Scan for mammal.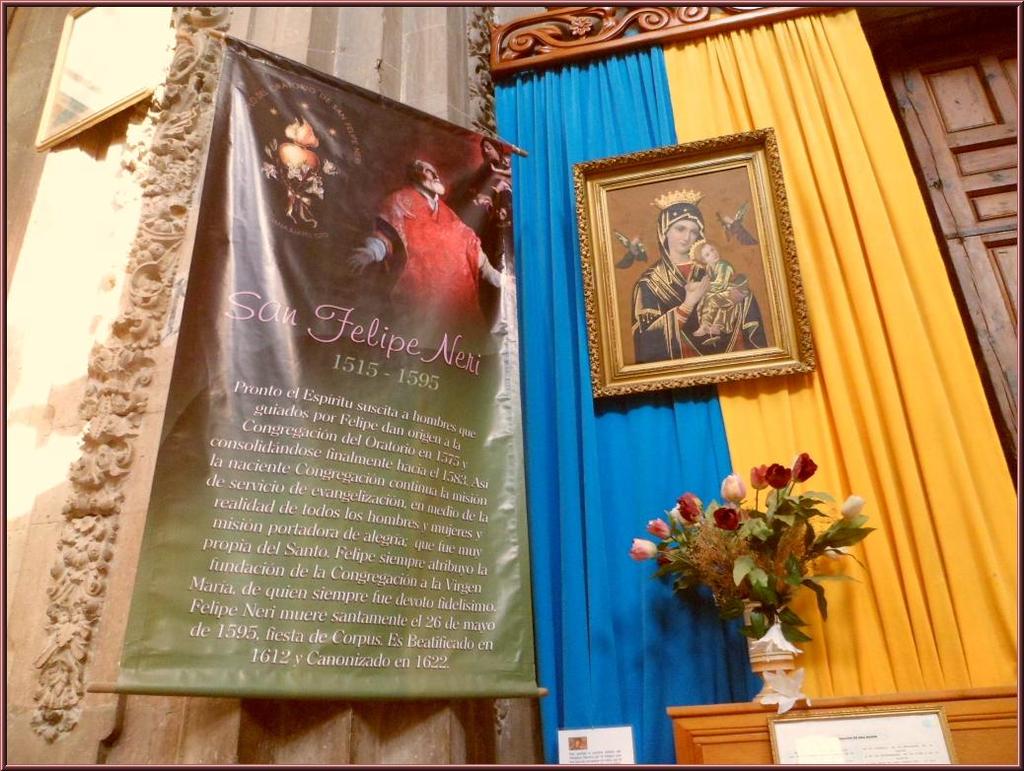
Scan result: (486,155,514,191).
